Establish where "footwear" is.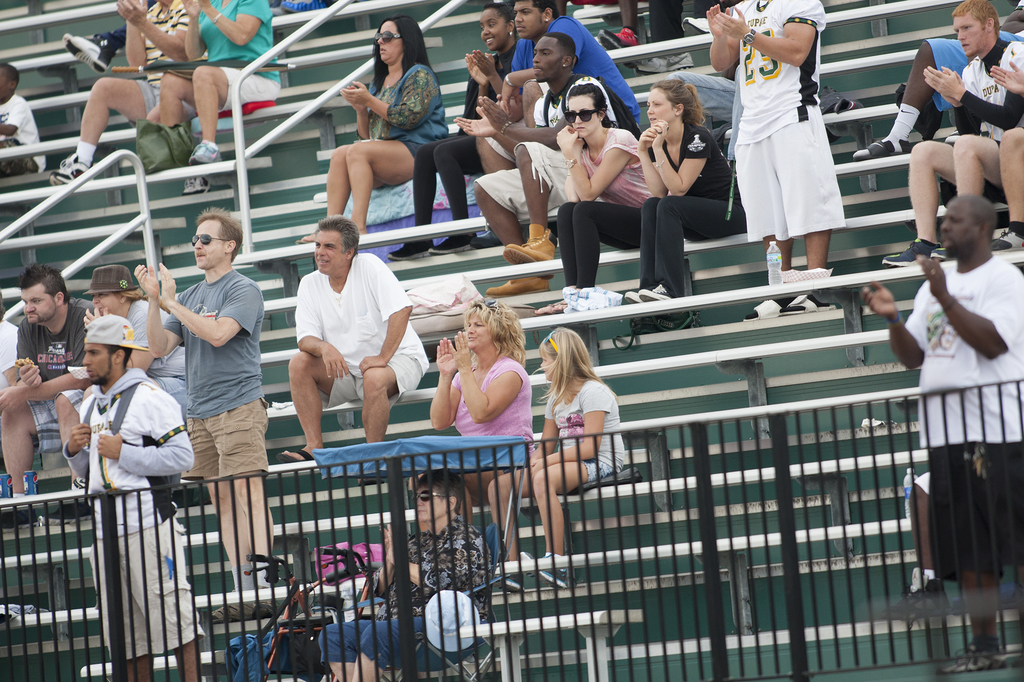
Established at [left=997, top=217, right=1023, bottom=251].
